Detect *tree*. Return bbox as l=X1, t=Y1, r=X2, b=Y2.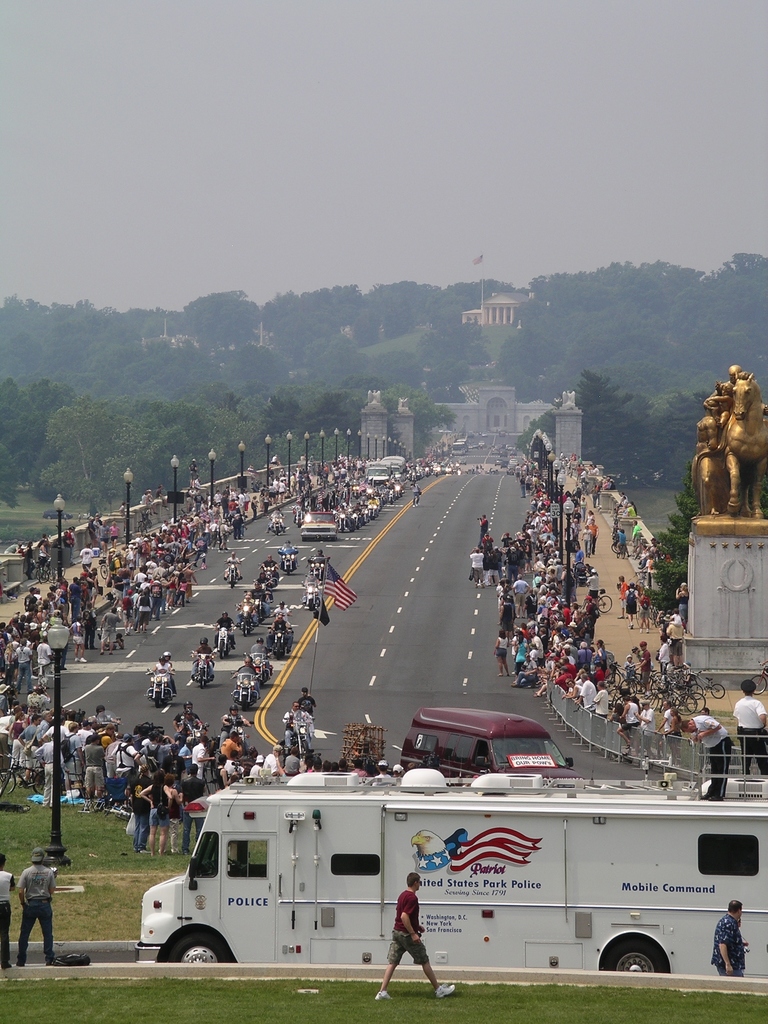
l=537, t=257, r=731, b=410.
